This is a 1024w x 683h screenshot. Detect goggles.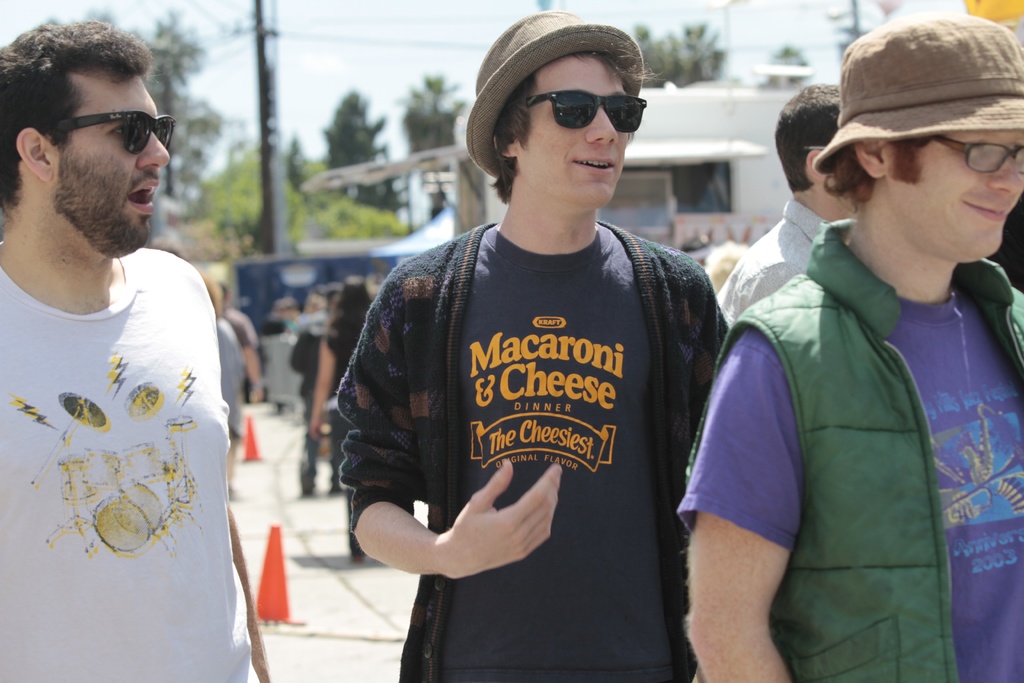
pyautogui.locateOnScreen(529, 91, 649, 135).
